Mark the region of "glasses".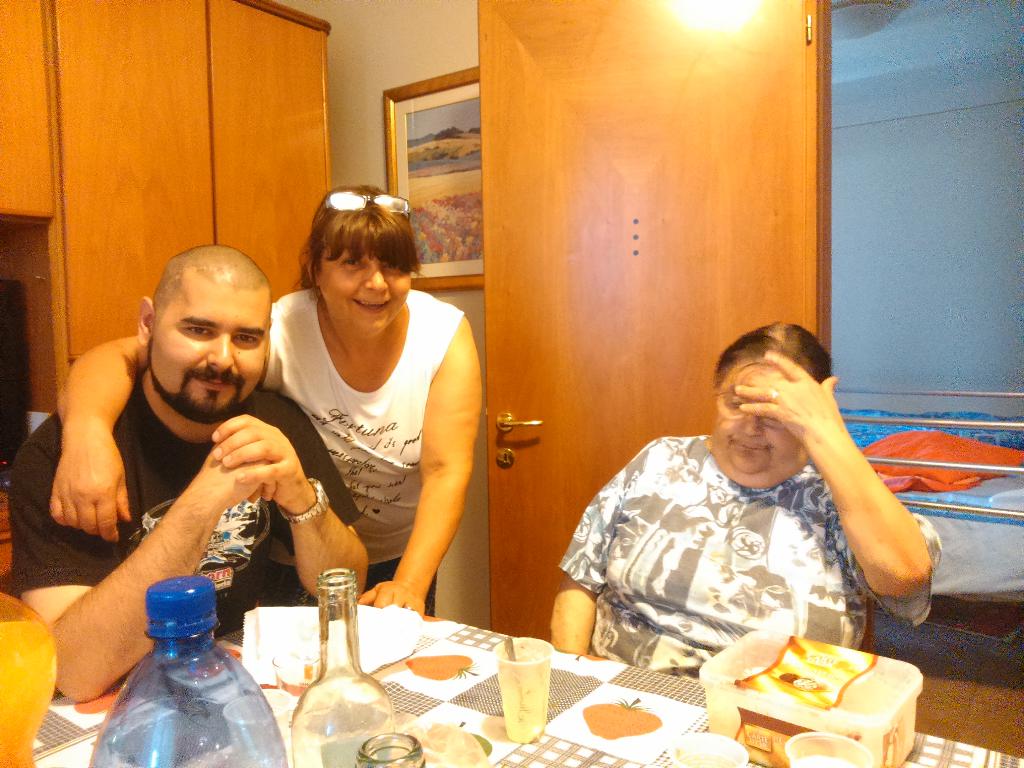
Region: bbox=(321, 190, 413, 219).
